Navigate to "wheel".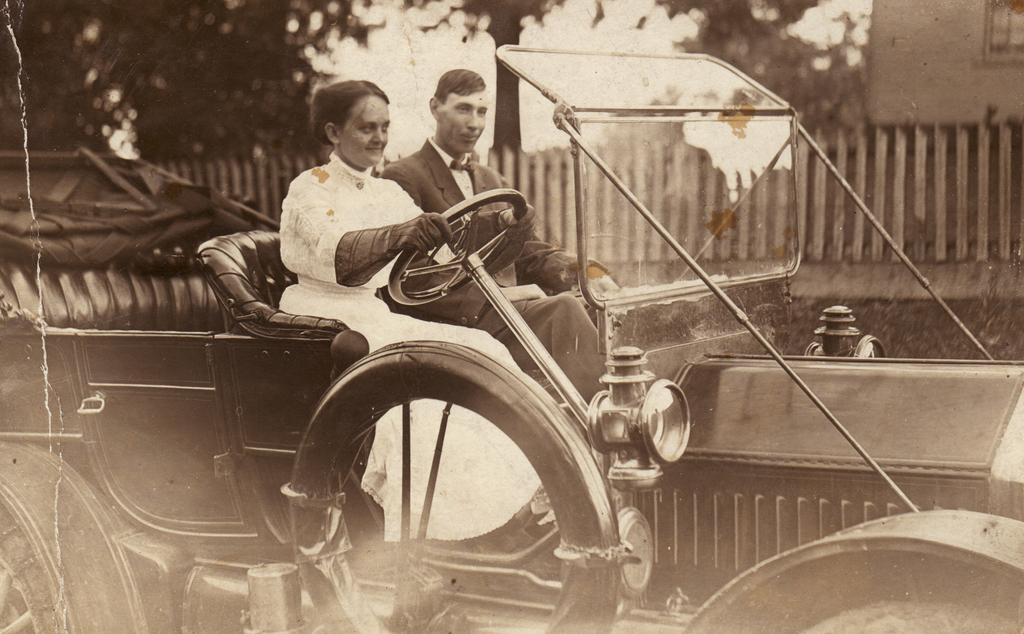
Navigation target: <bbox>0, 436, 148, 633</bbox>.
